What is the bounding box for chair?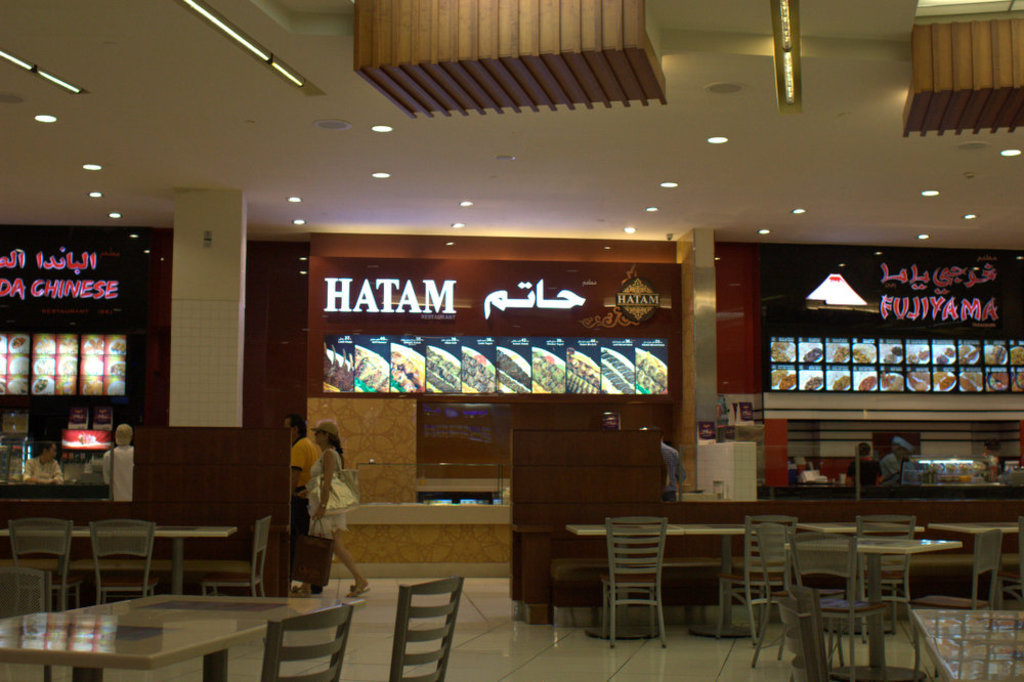
bbox(384, 578, 456, 681).
